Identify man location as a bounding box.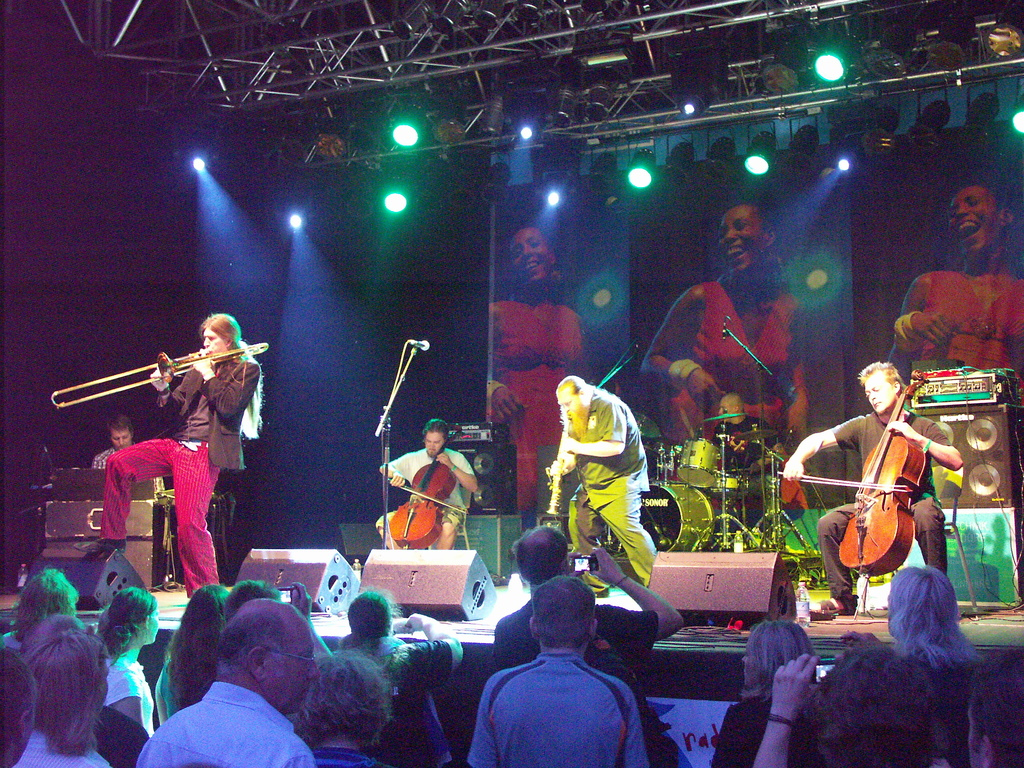
<box>93,415,163,504</box>.
